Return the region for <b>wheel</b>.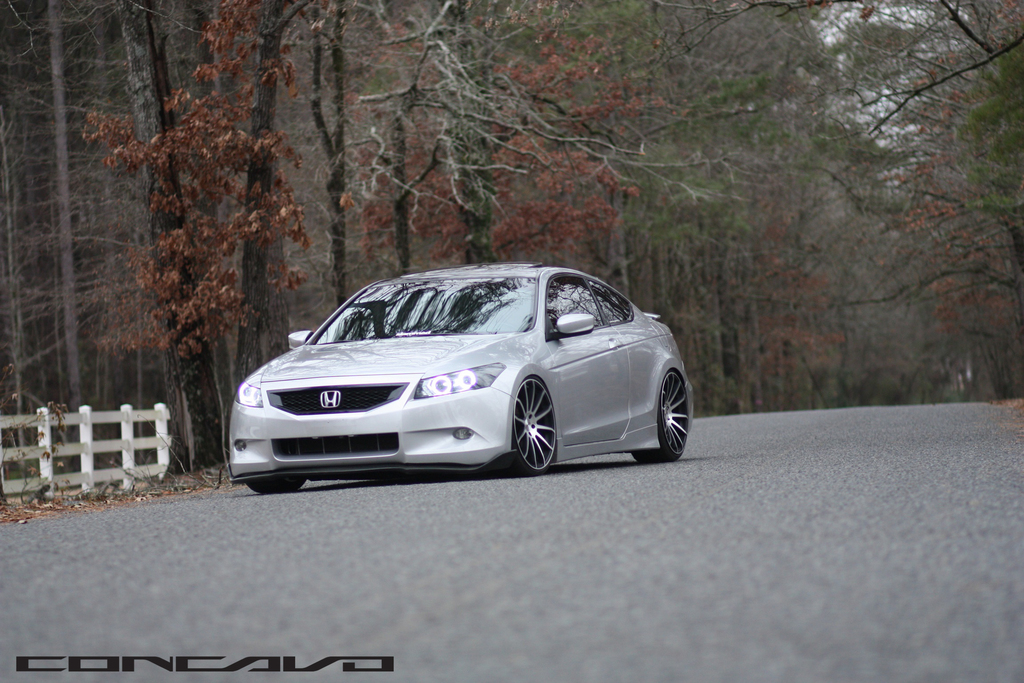
pyautogui.locateOnScreen(508, 379, 559, 472).
